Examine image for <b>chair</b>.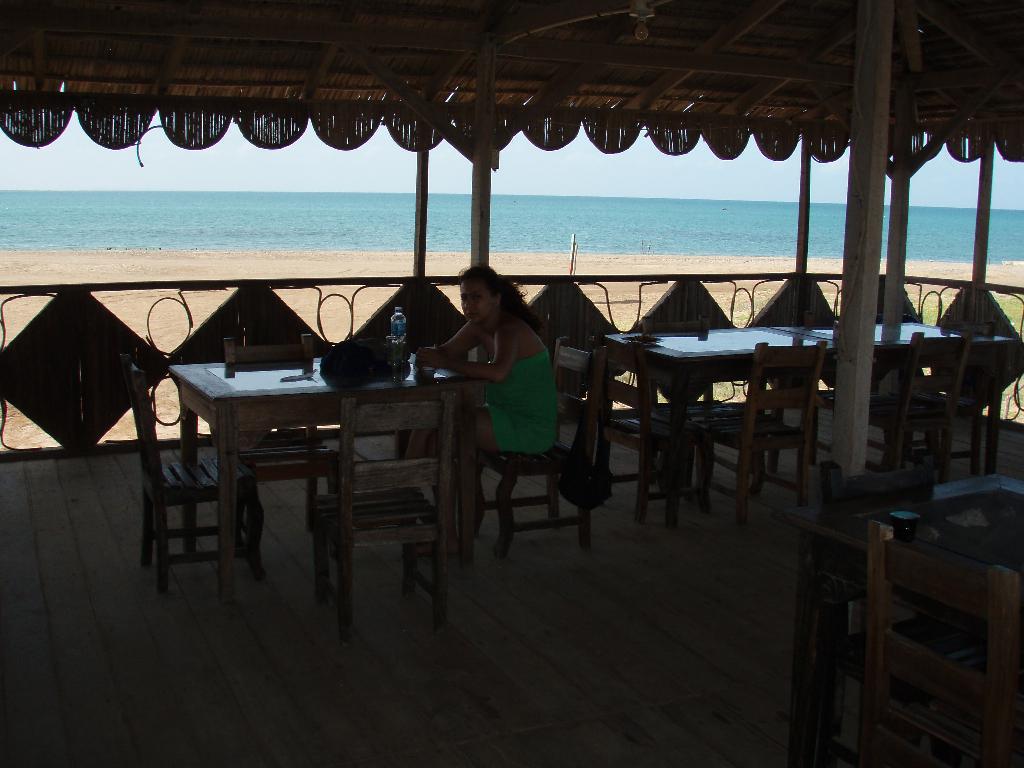
Examination result: pyautogui.locateOnScreen(221, 325, 341, 567).
